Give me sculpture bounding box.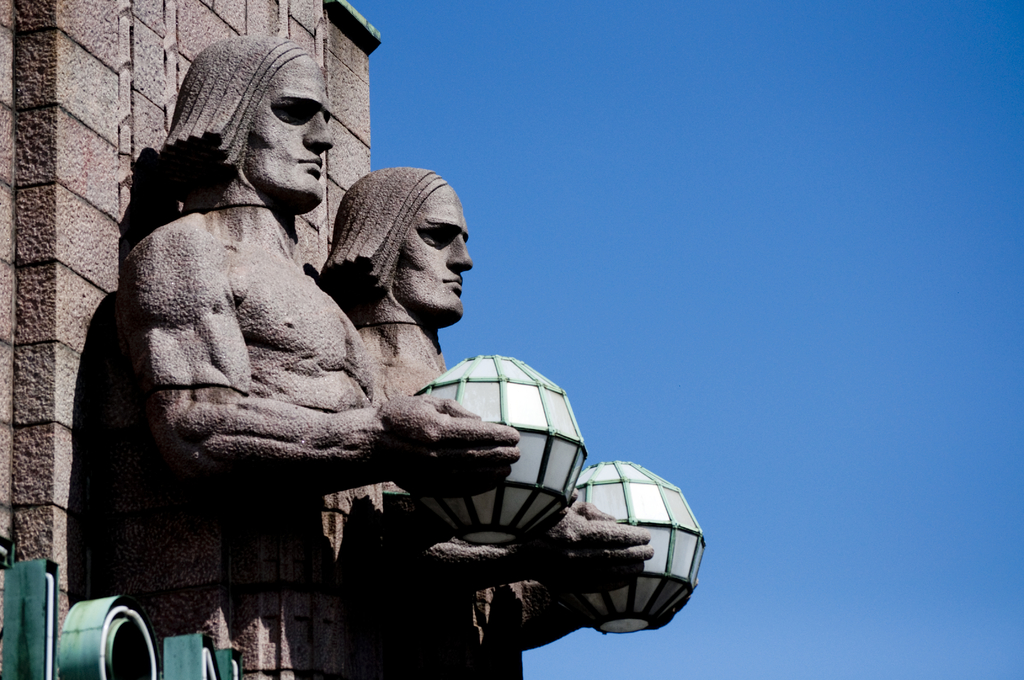
[321,171,680,677].
